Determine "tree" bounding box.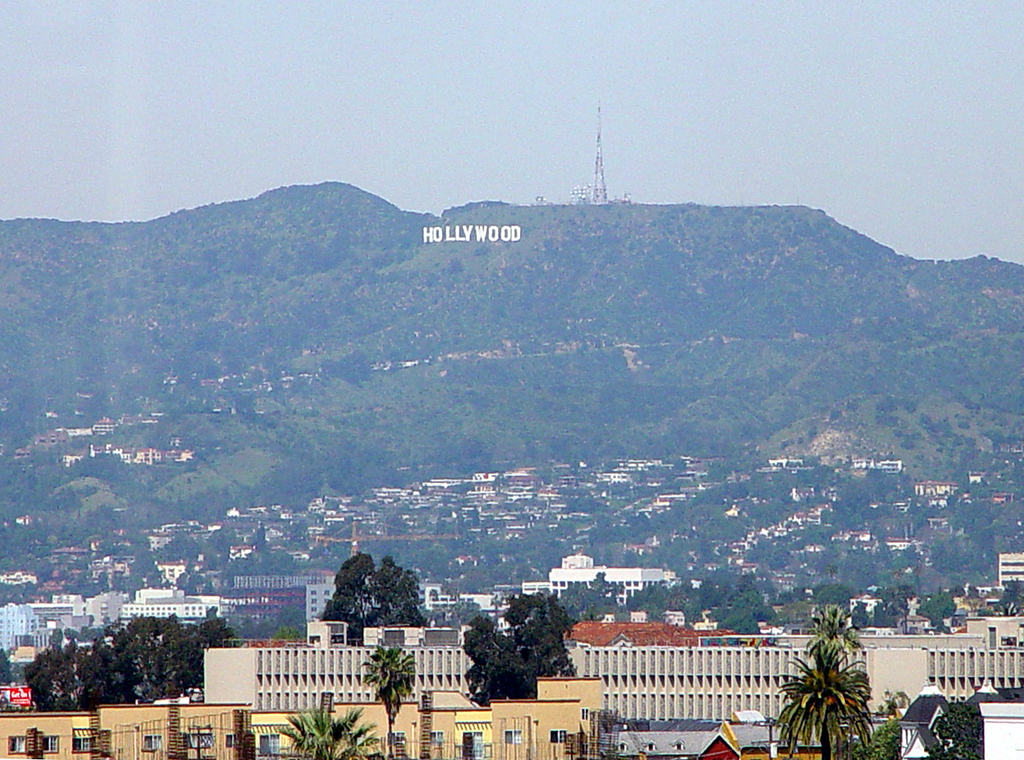
Determined: [left=277, top=707, right=383, bottom=759].
